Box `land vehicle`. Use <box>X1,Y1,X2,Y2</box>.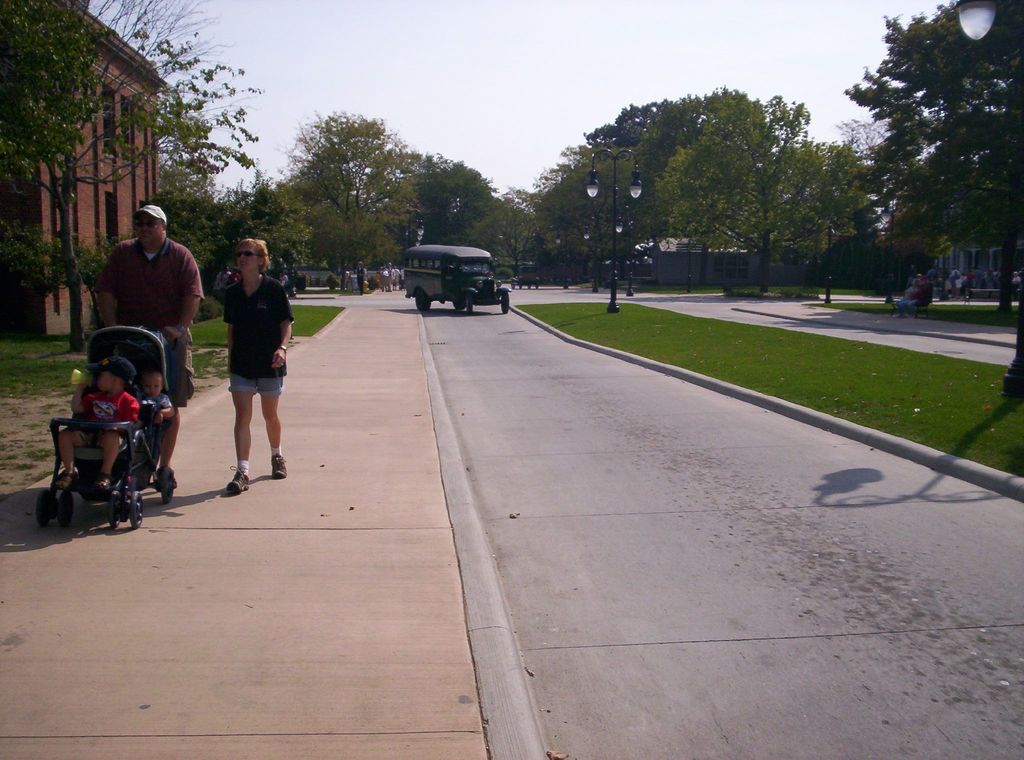
<box>401,239,510,314</box>.
